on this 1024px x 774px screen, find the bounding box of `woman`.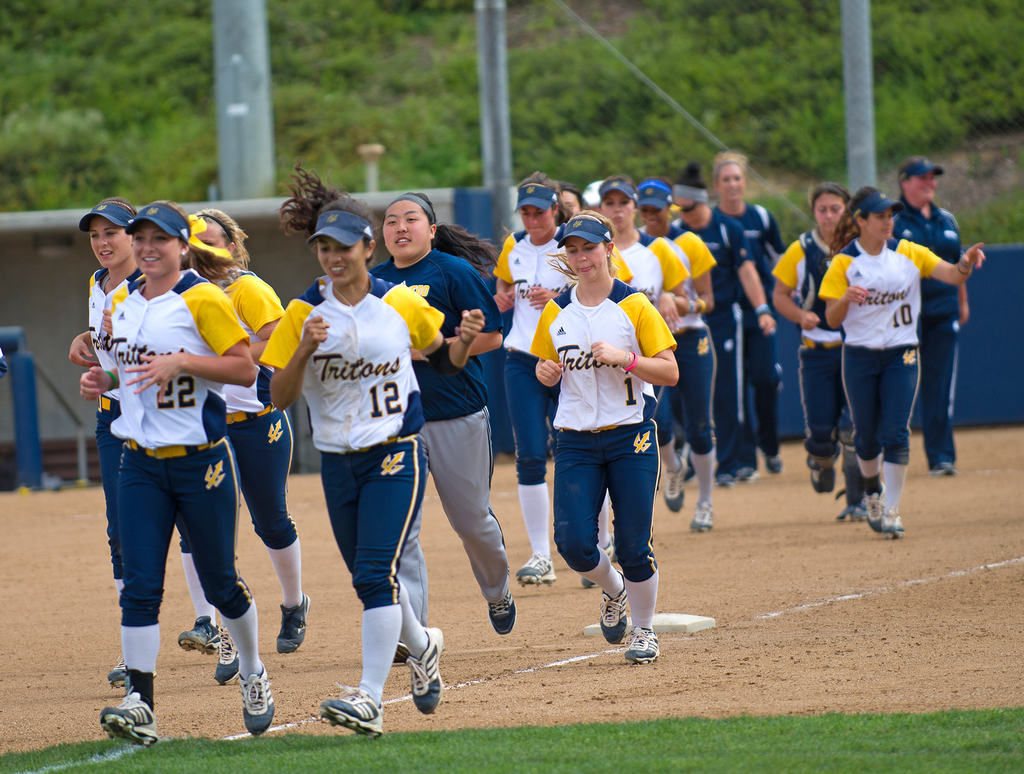
Bounding box: {"left": 770, "top": 184, "right": 850, "bottom": 488}.
